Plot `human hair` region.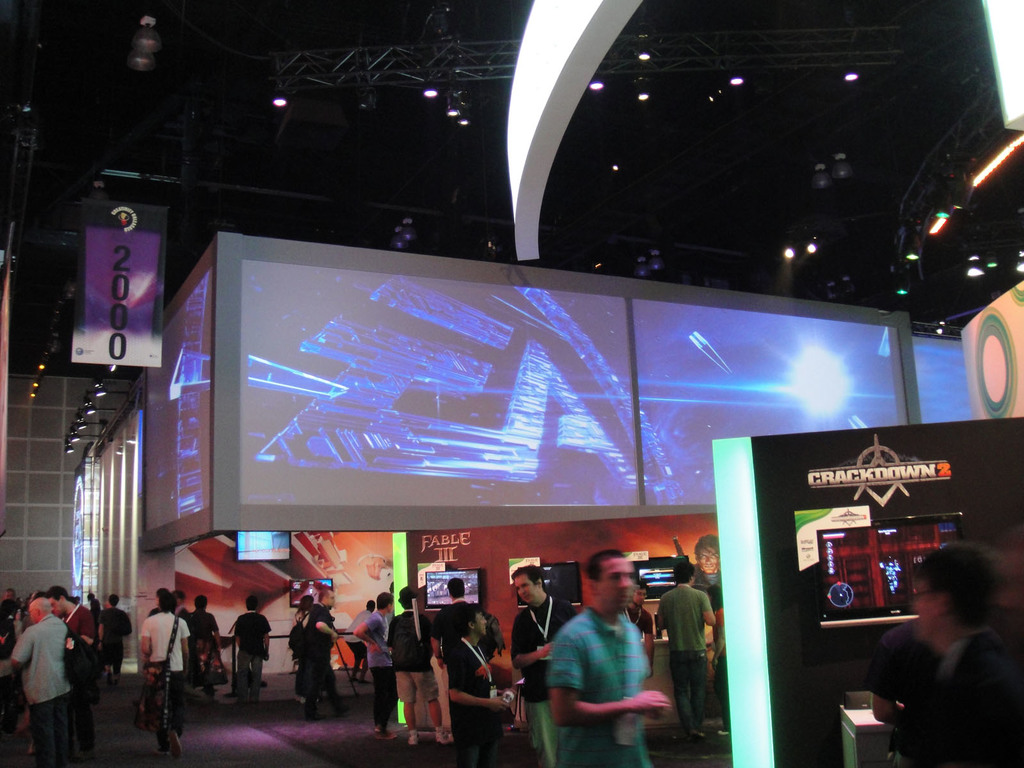
Plotted at box=[447, 579, 467, 600].
